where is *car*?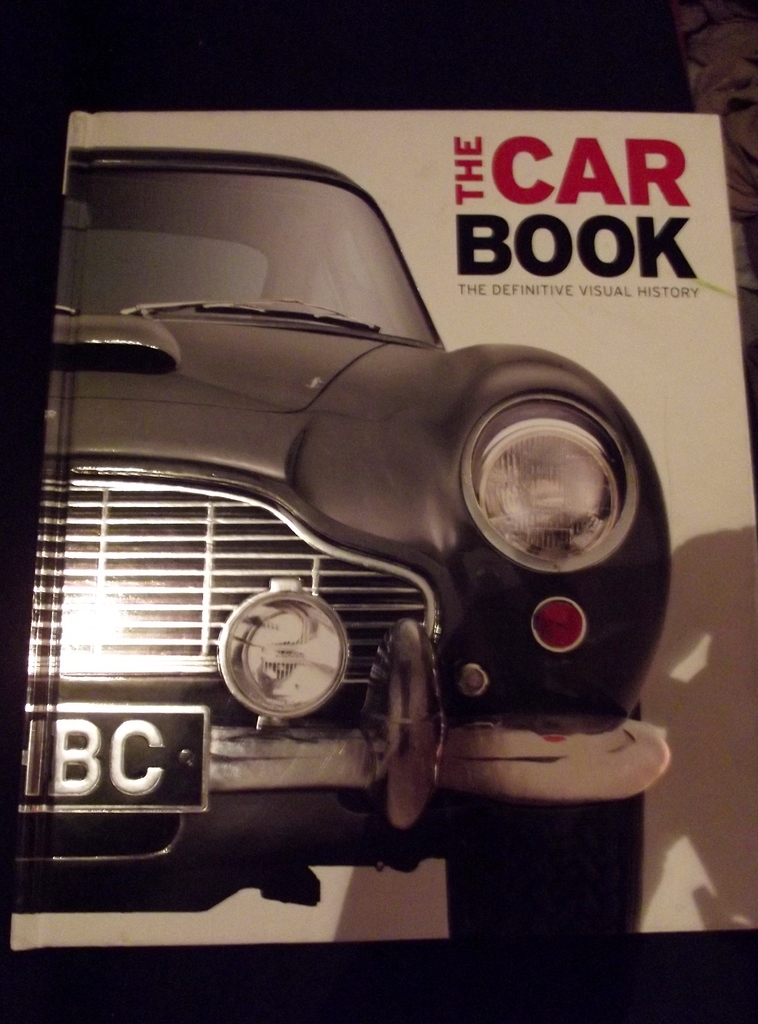
left=15, top=88, right=675, bottom=918.
